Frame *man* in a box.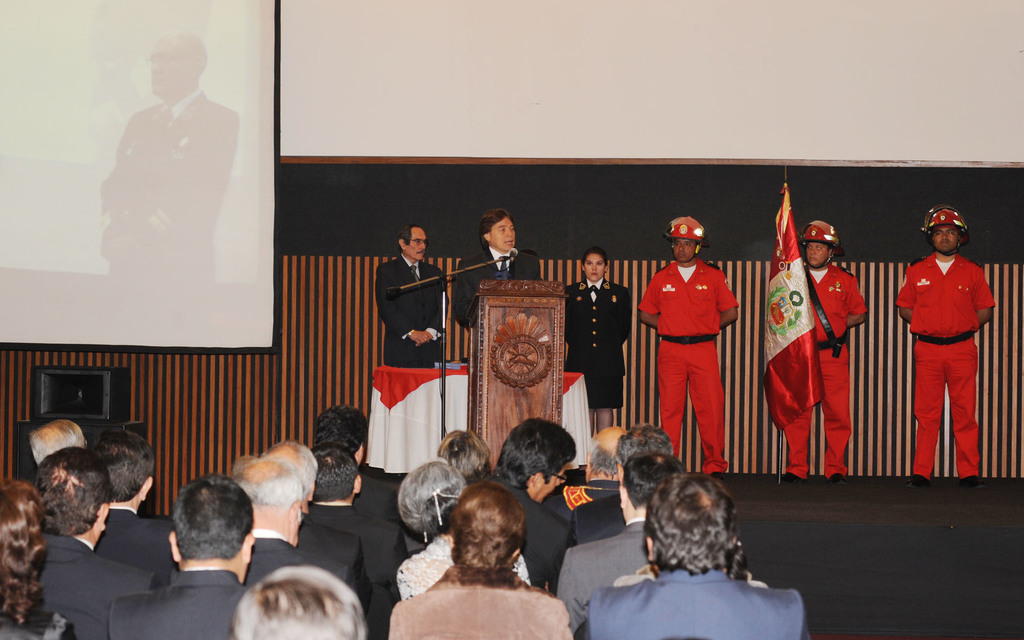
<region>312, 449, 409, 636</region>.
